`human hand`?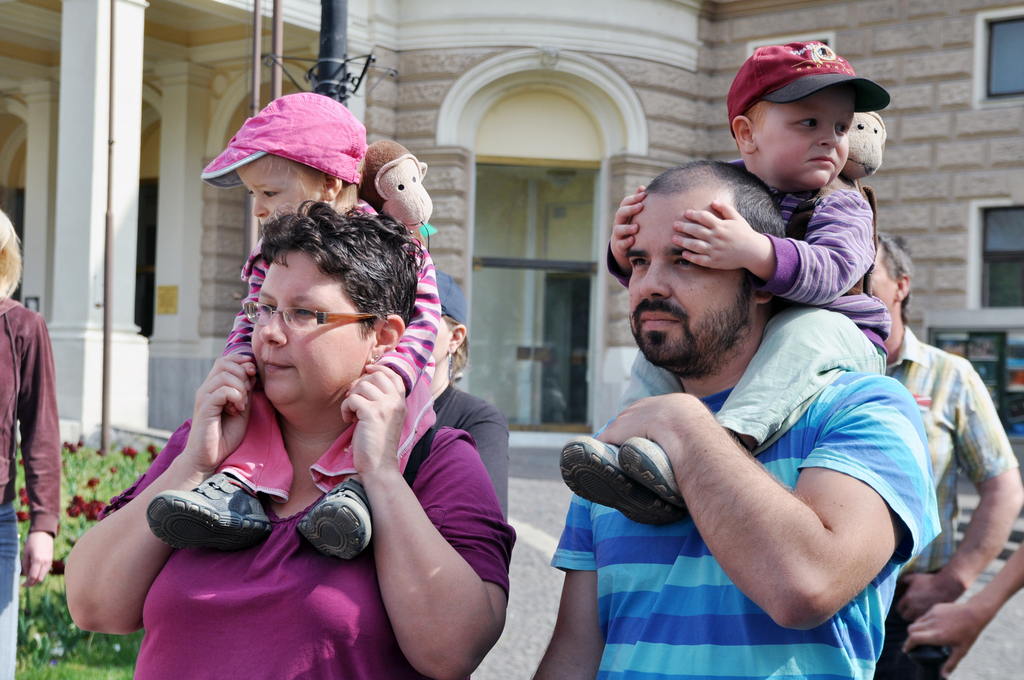
899/599/982/679
